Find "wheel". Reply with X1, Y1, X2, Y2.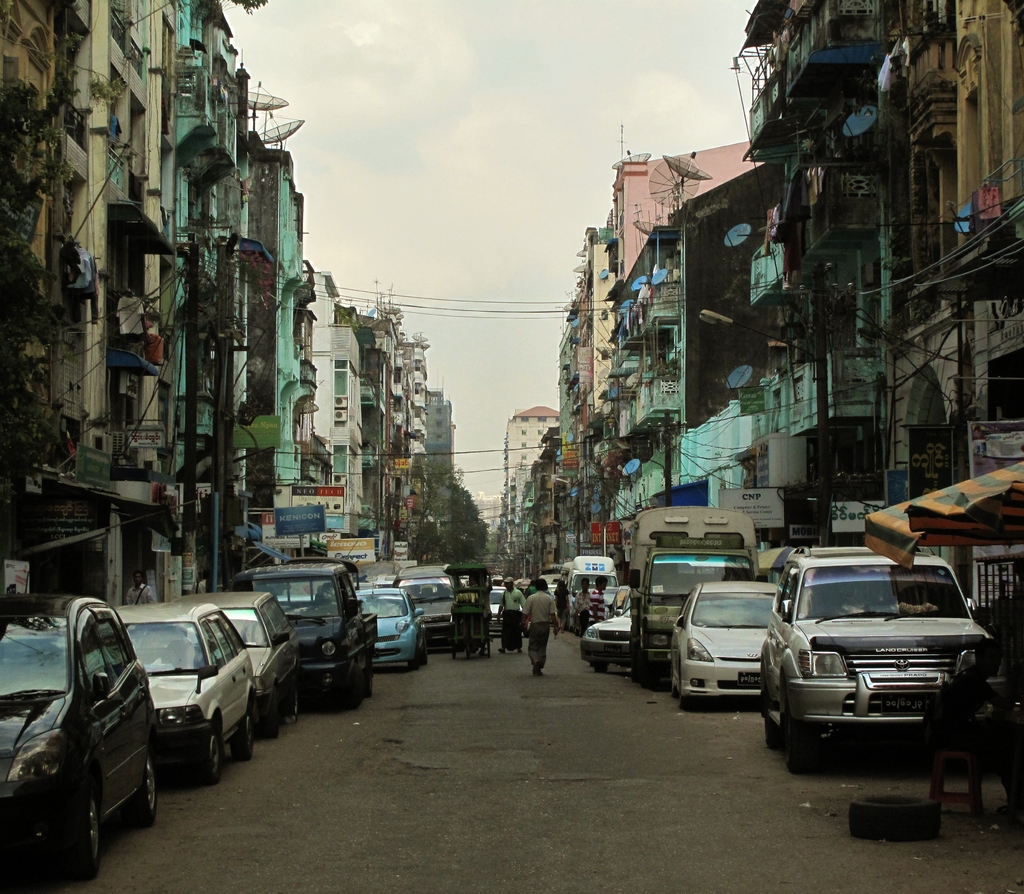
362, 657, 374, 697.
